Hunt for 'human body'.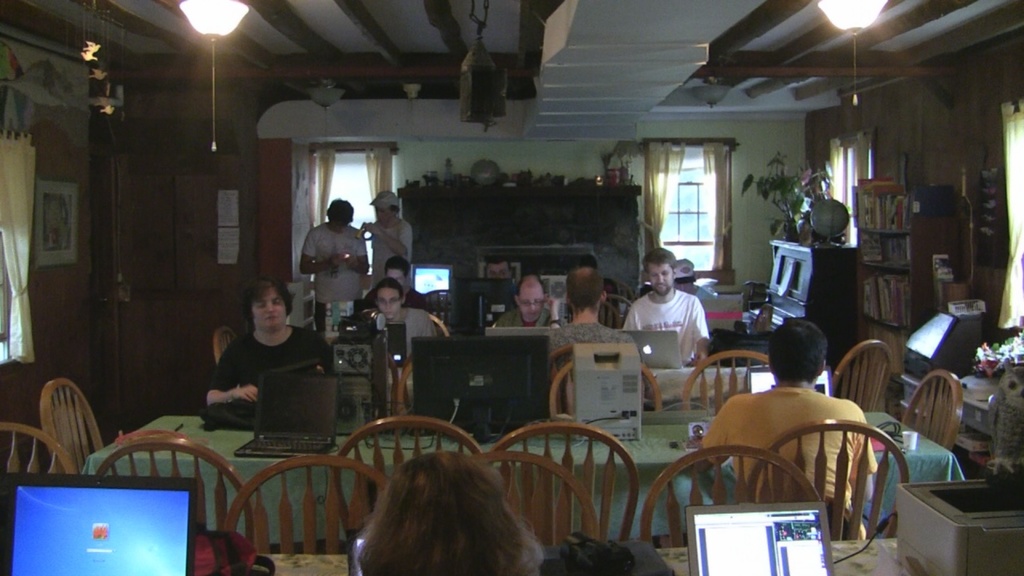
Hunted down at 360/218/413/286.
